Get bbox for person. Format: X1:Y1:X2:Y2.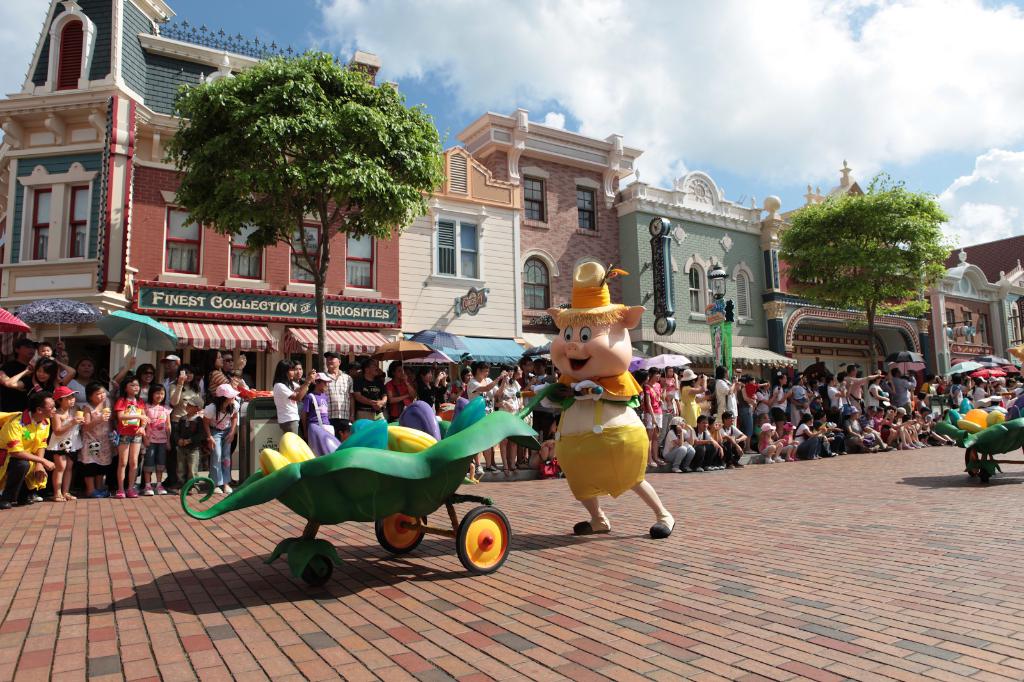
866:414:885:448.
